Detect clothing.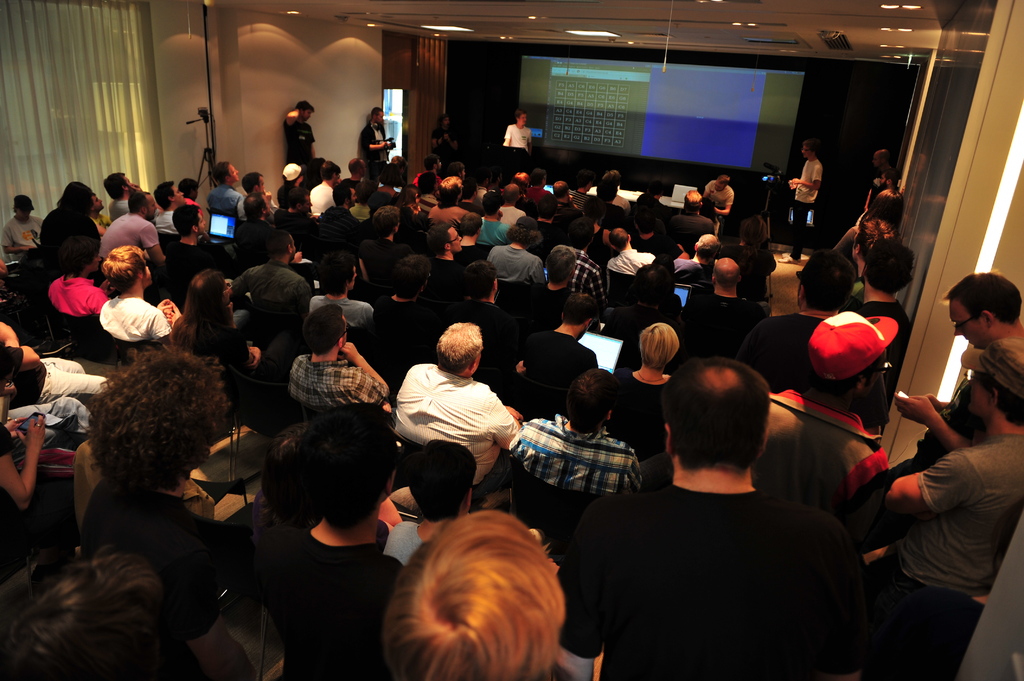
Detected at box=[206, 182, 245, 223].
